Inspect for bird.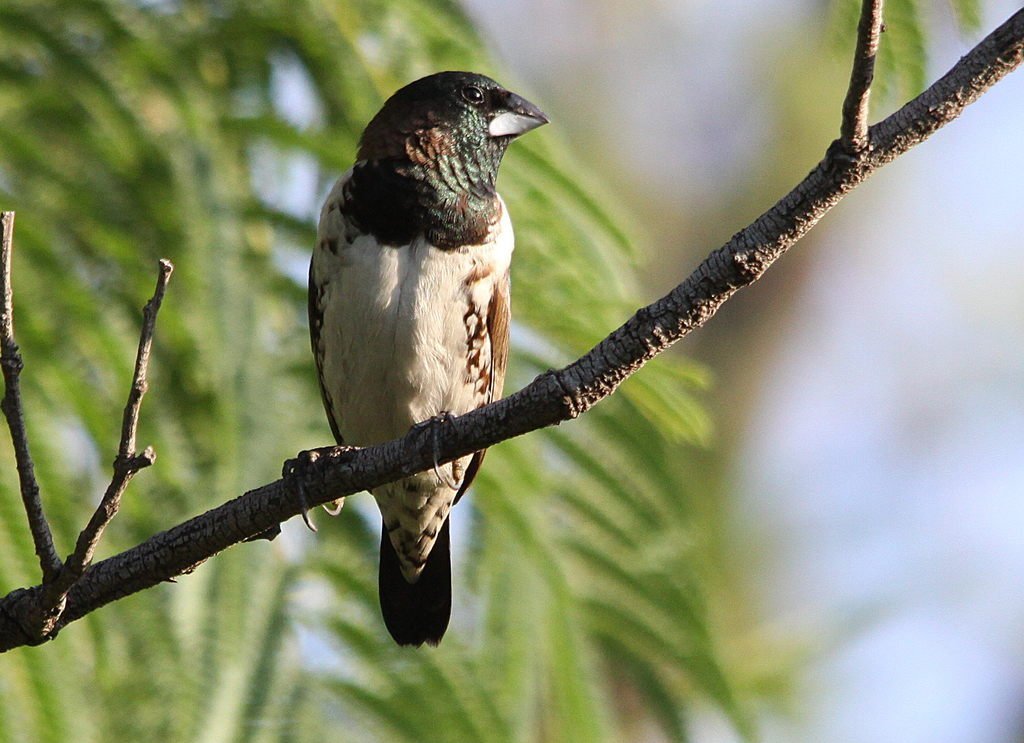
Inspection: x1=290, y1=70, x2=557, y2=632.
